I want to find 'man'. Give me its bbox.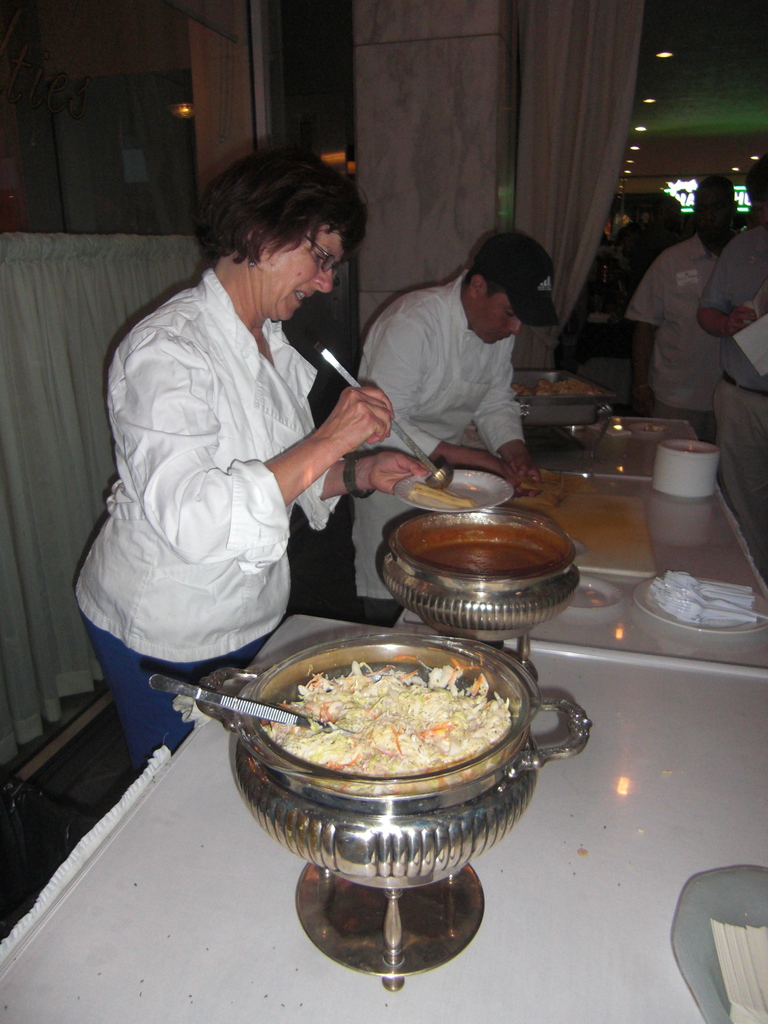
[left=627, top=180, right=723, bottom=468].
